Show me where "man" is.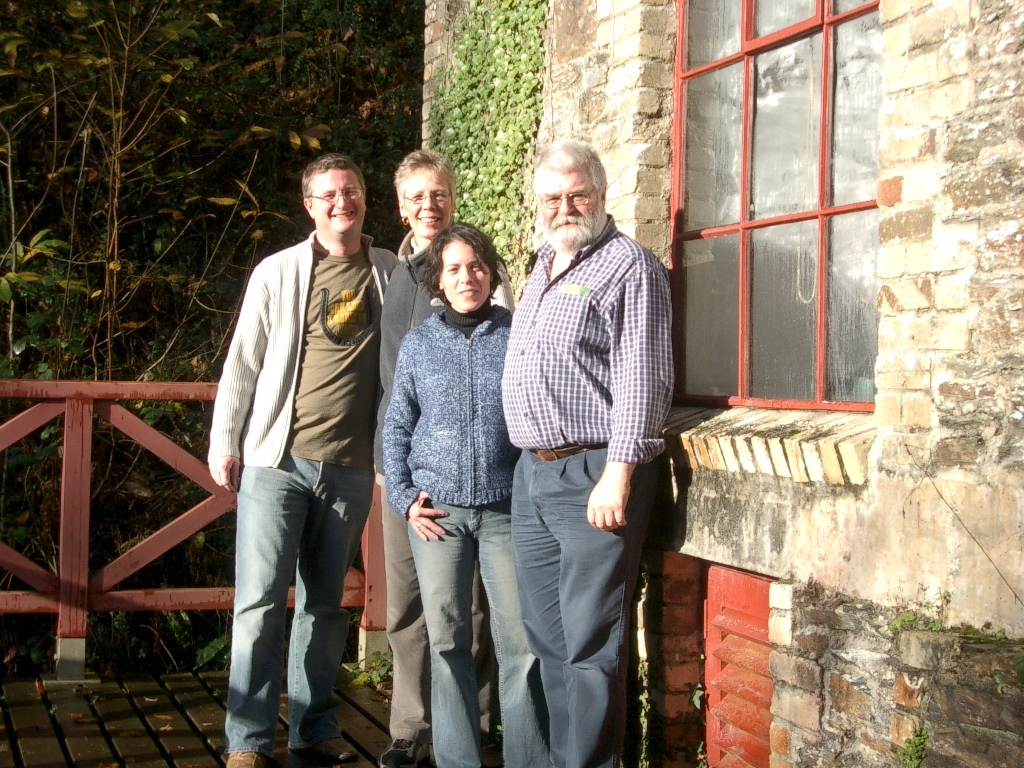
"man" is at bbox(201, 155, 406, 750).
